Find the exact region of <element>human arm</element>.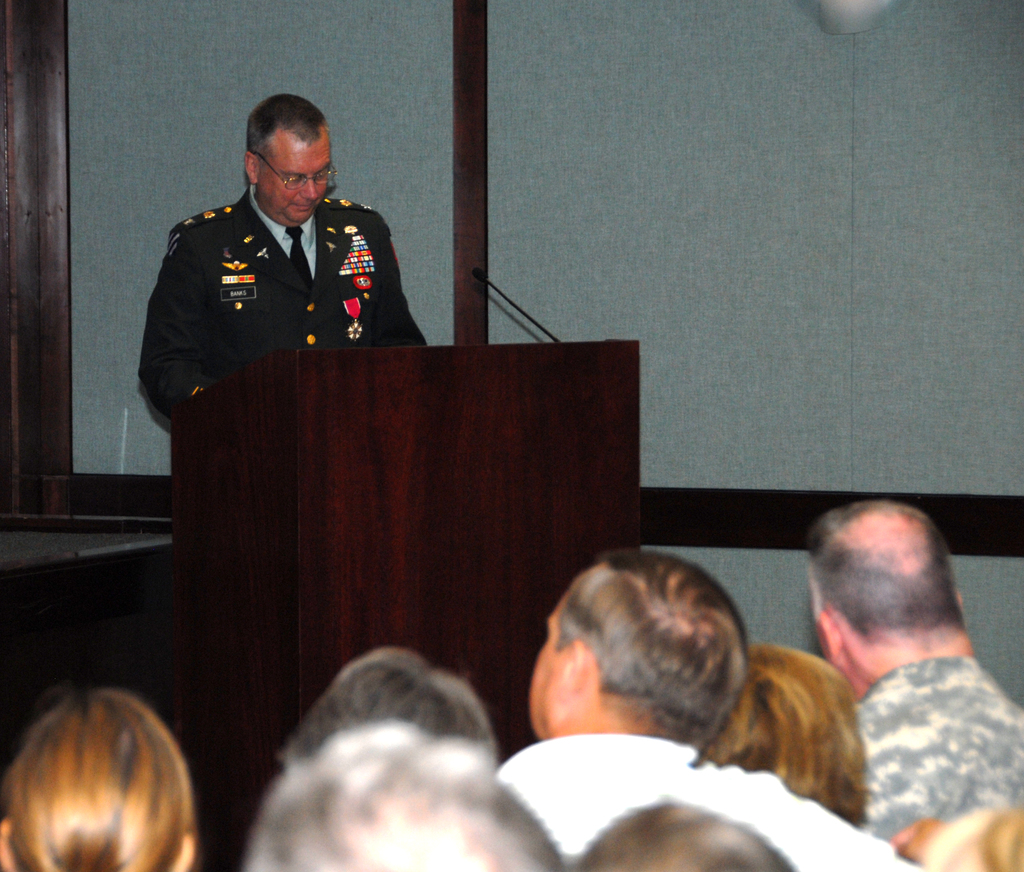
Exact region: (135, 223, 226, 416).
